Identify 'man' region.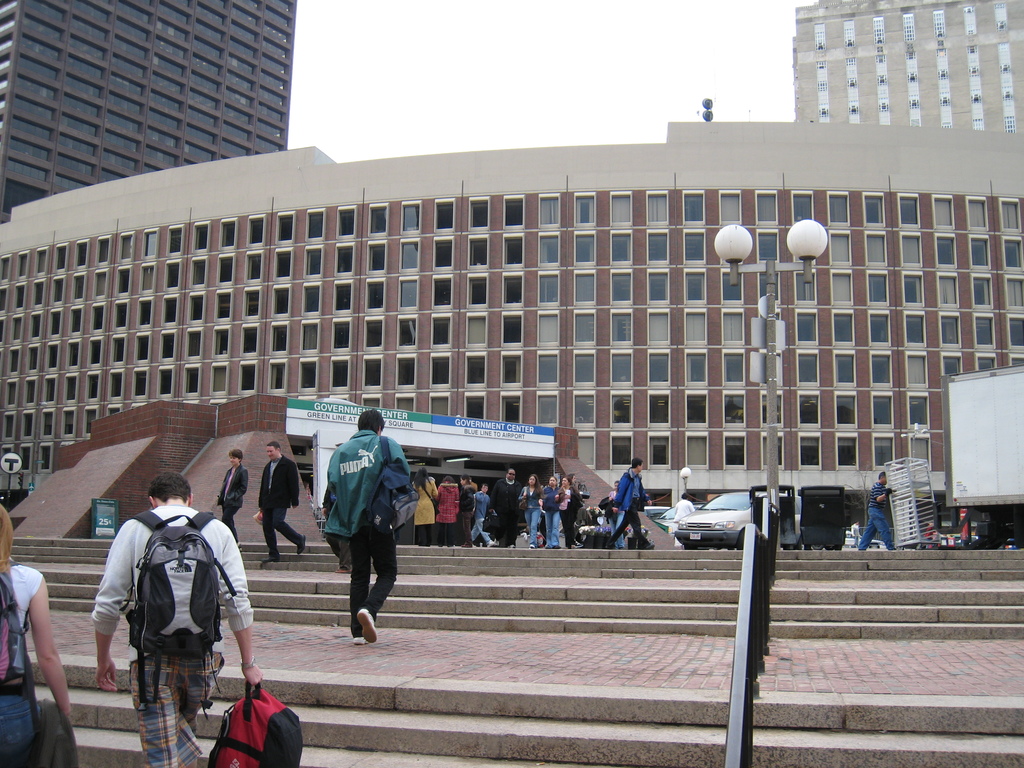
Region: pyautogui.locateOnScreen(851, 519, 860, 541).
